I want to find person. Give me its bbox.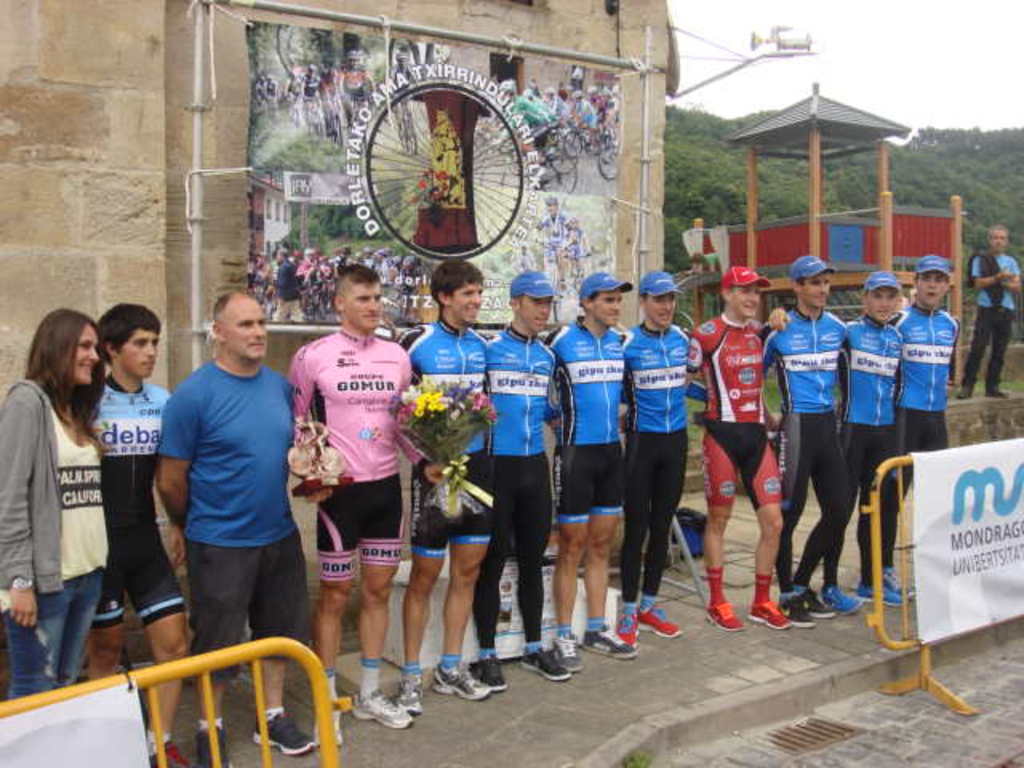
Rect(958, 222, 1022, 402).
